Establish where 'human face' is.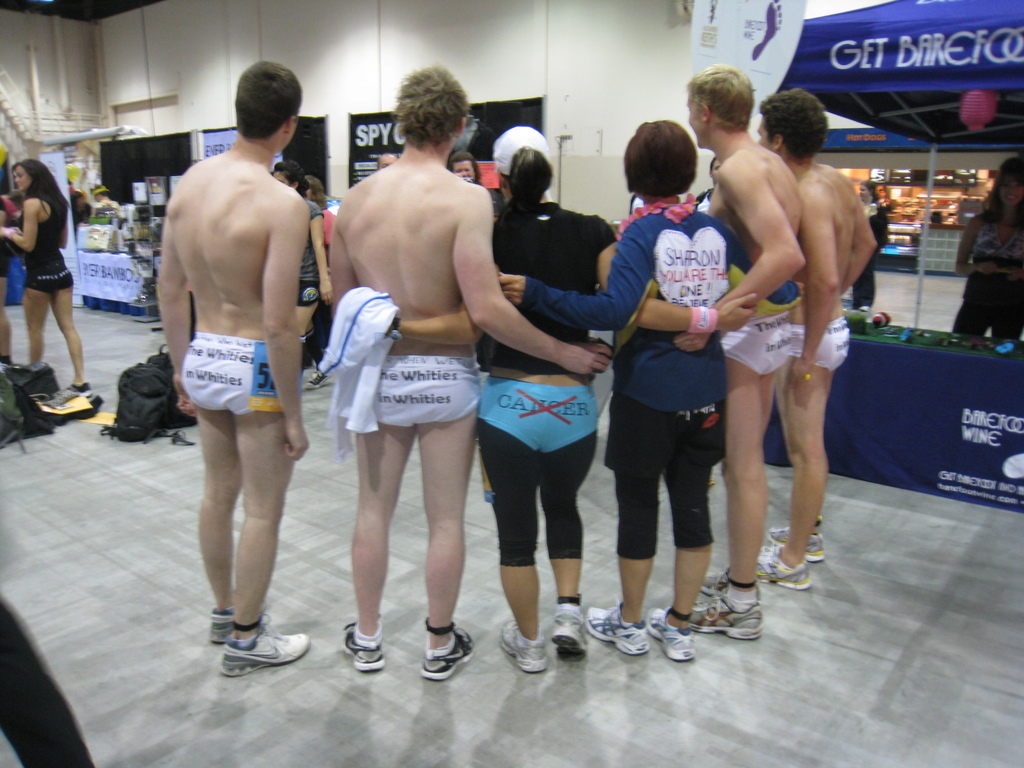
Established at l=15, t=165, r=30, b=193.
